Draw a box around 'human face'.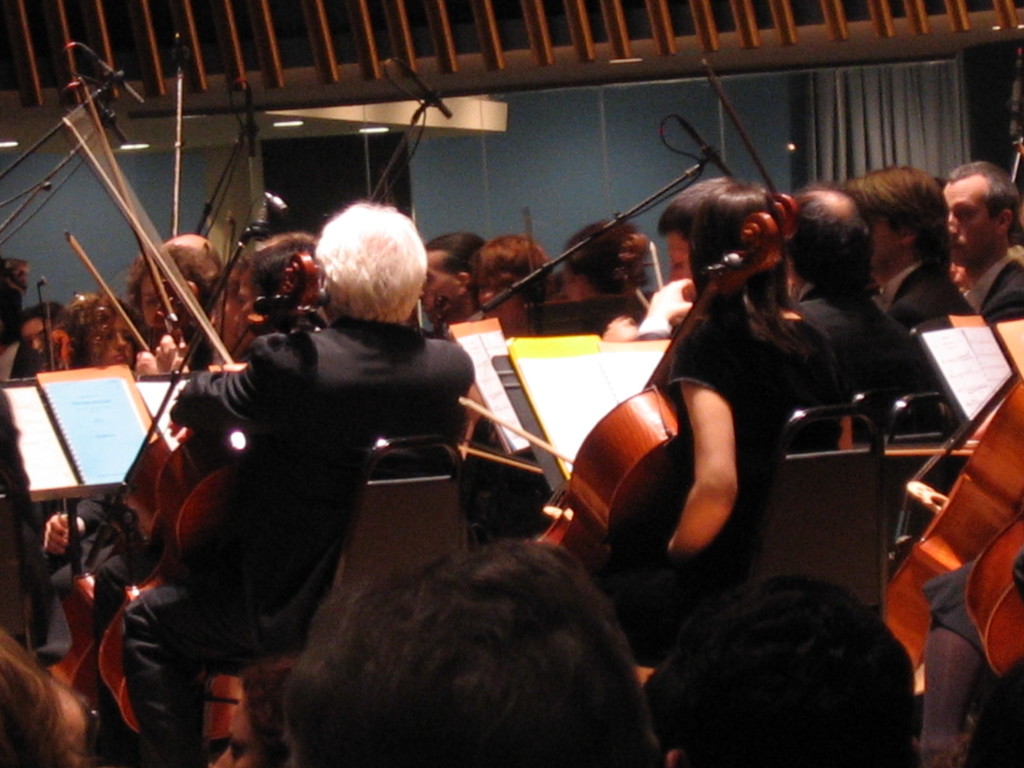
select_region(668, 230, 689, 279).
